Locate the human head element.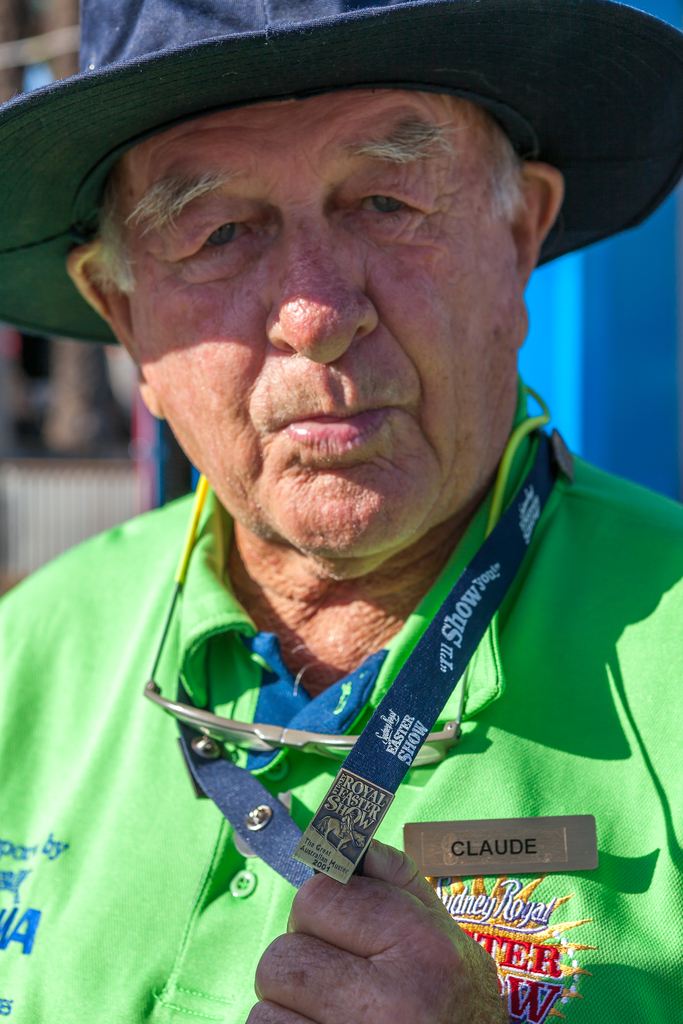
Element bbox: detection(60, 0, 607, 526).
